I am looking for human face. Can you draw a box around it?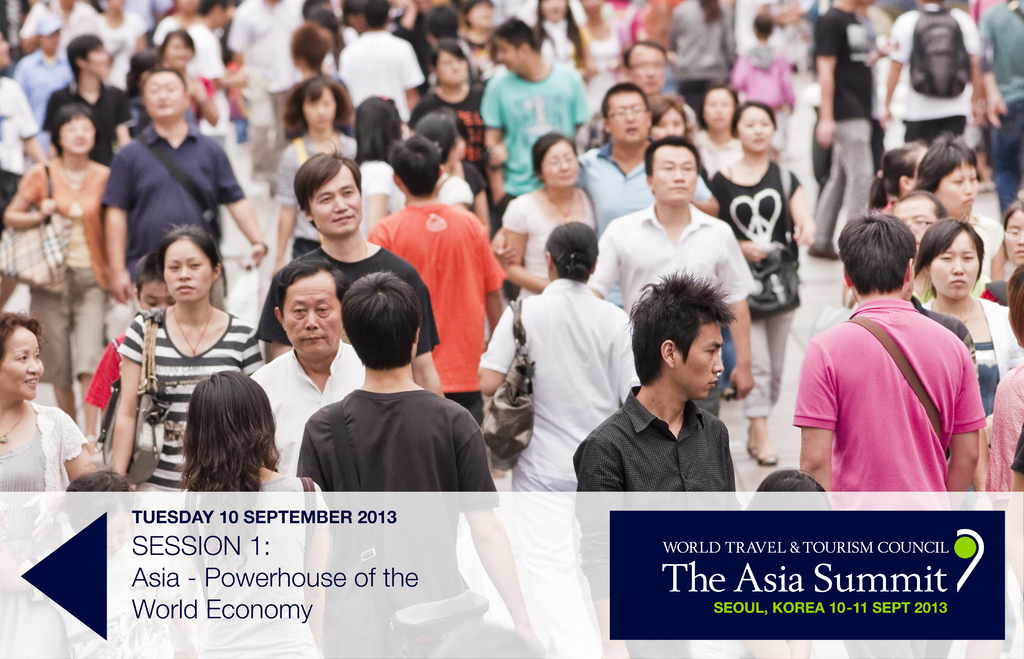
Sure, the bounding box is x1=934 y1=157 x2=979 y2=218.
